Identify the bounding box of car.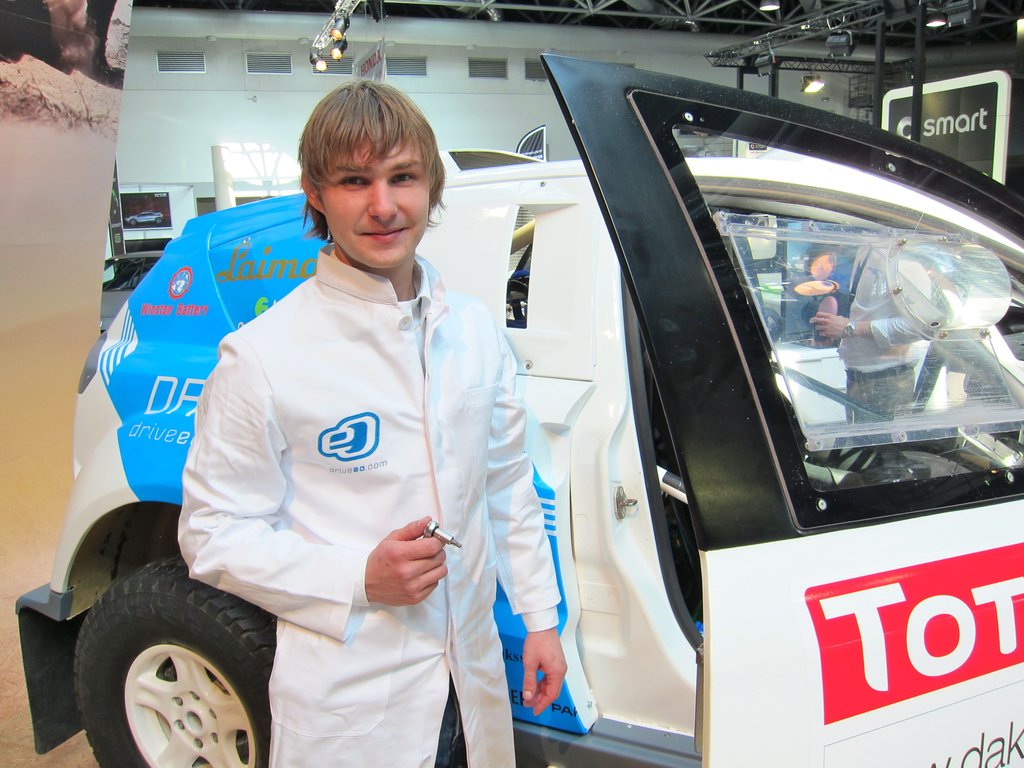
[96,248,170,331].
